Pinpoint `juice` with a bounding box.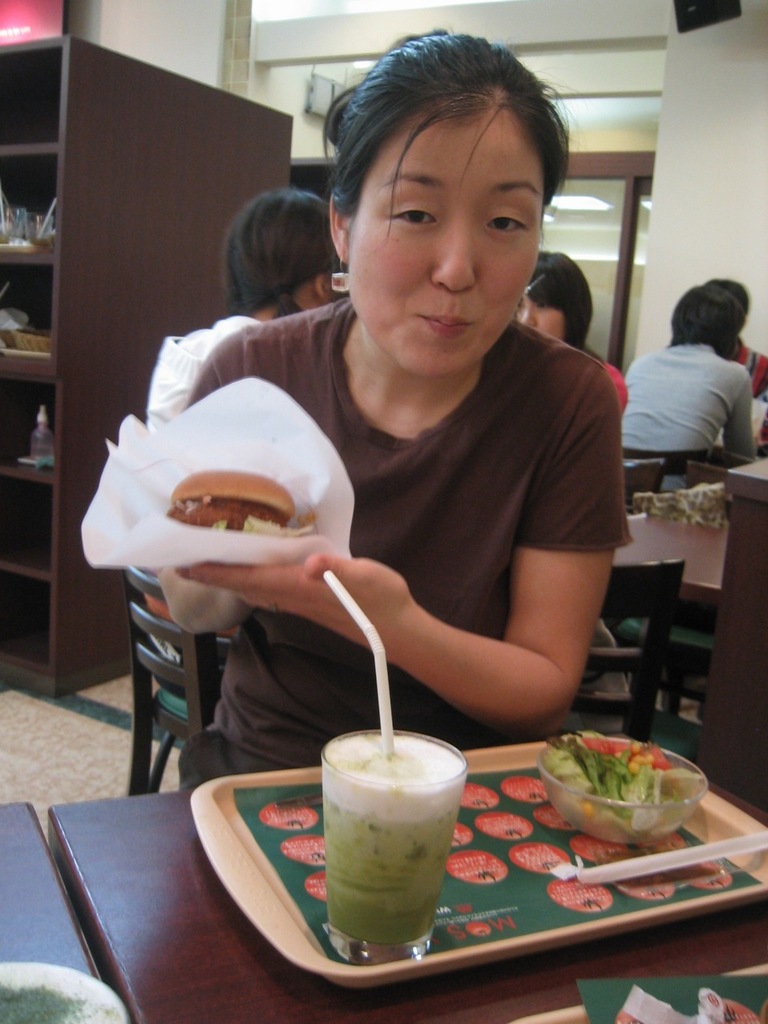
(x1=317, y1=740, x2=470, y2=946).
